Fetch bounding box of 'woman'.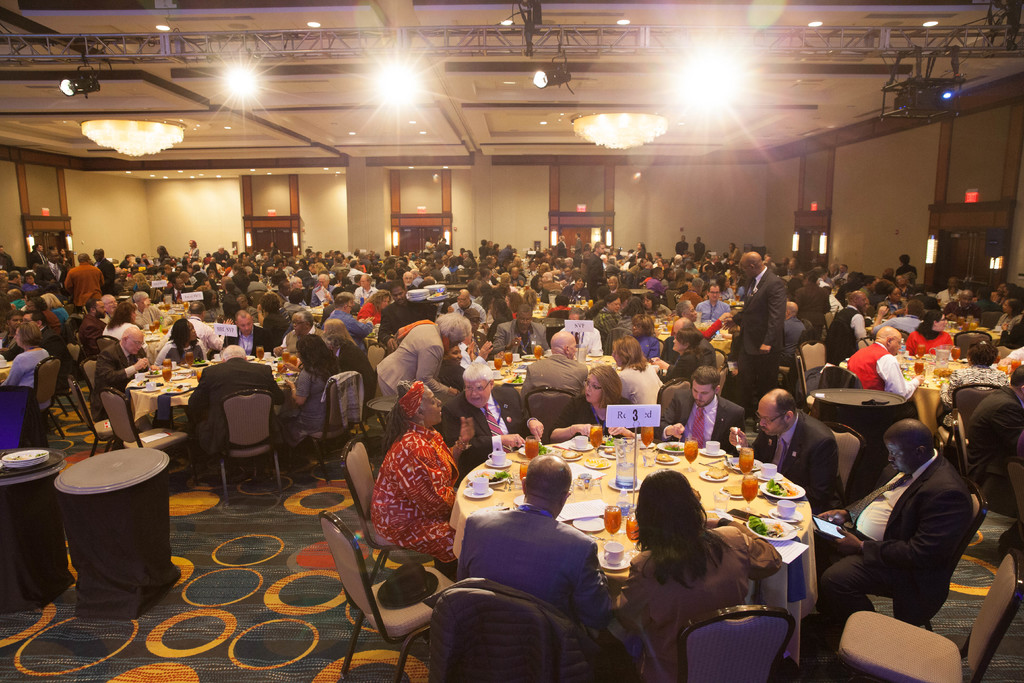
Bbox: <bbox>621, 459, 796, 682</bbox>.
